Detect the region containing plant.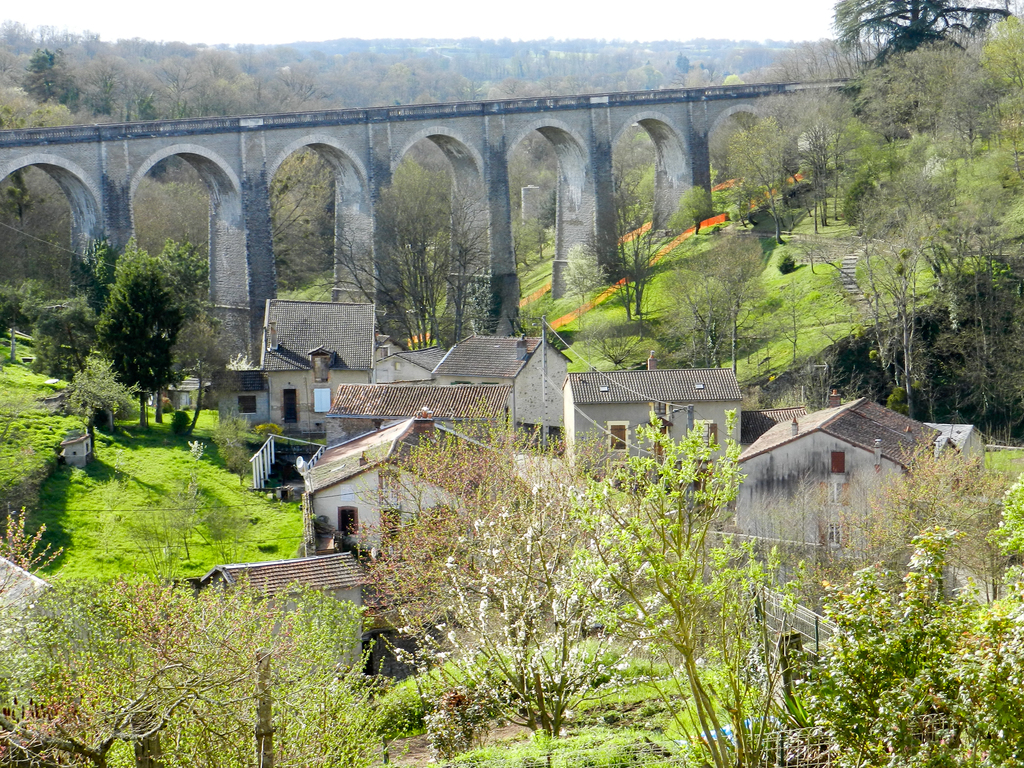
BBox(578, 399, 803, 767).
